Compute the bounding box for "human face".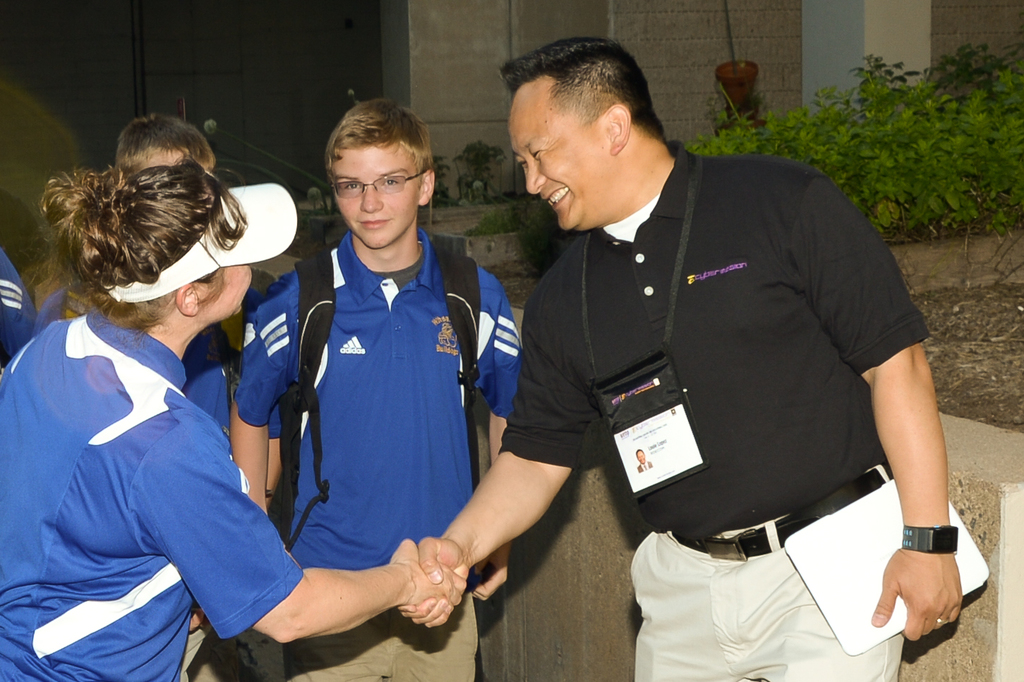
x1=332 y1=149 x2=431 y2=246.
